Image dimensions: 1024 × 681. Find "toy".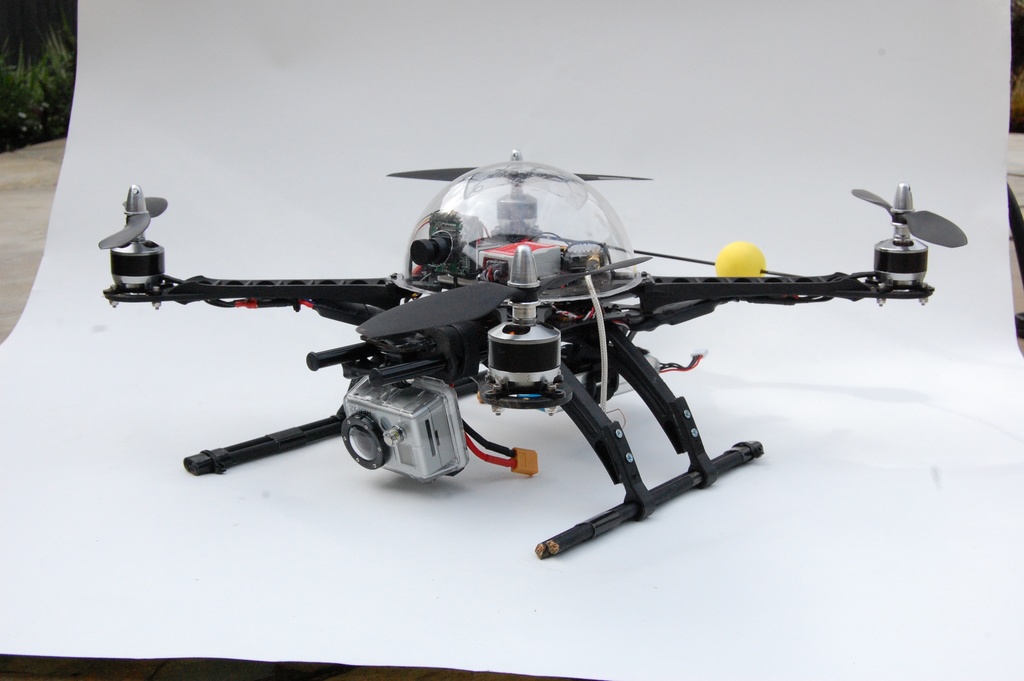
77 122 985 575.
